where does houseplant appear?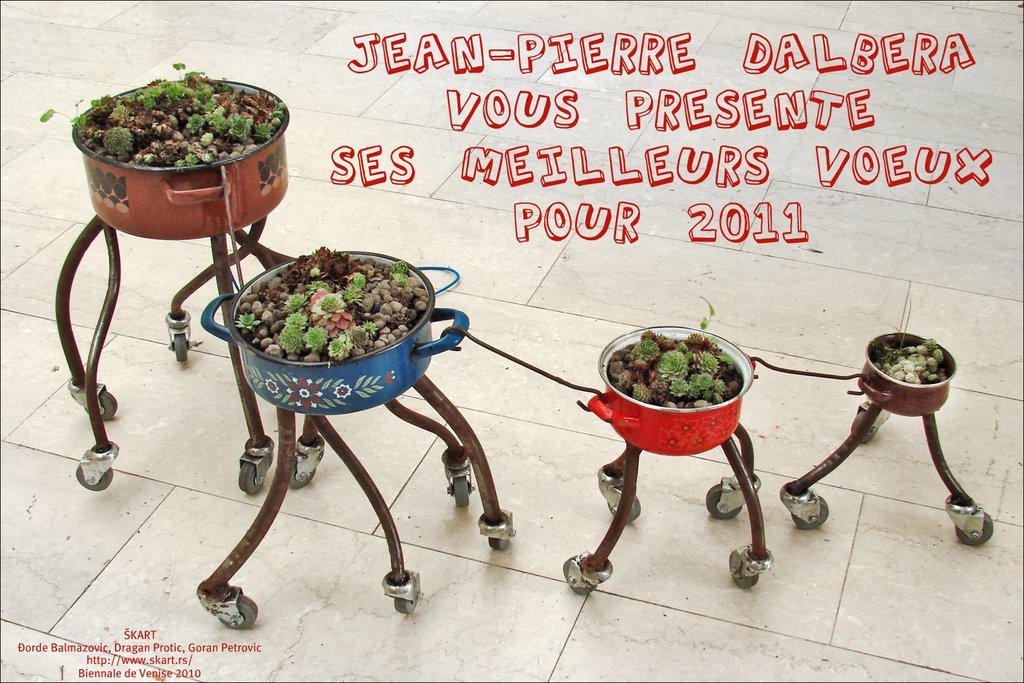
Appears at box(204, 236, 471, 413).
